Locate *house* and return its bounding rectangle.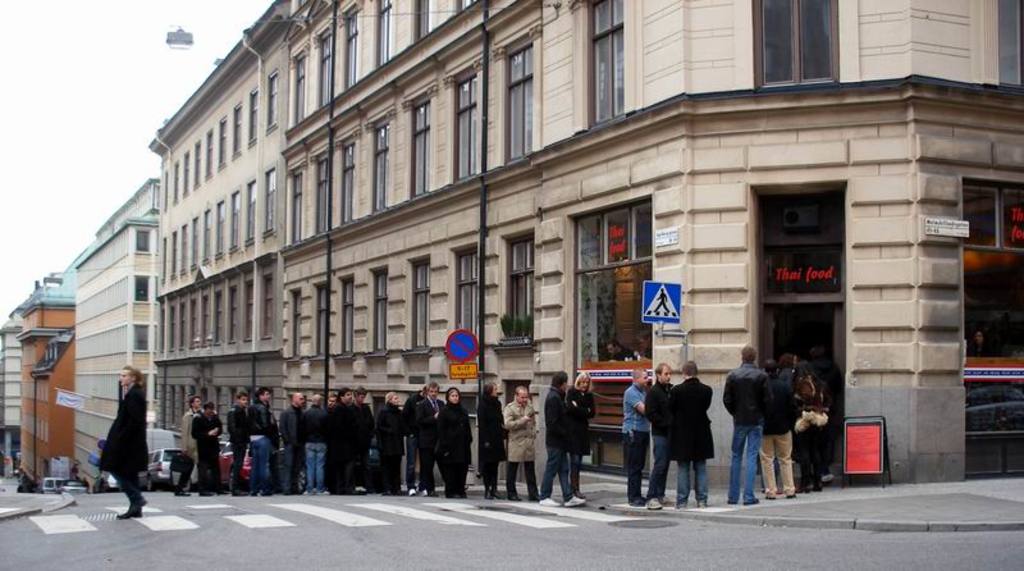
crop(0, 318, 24, 475).
